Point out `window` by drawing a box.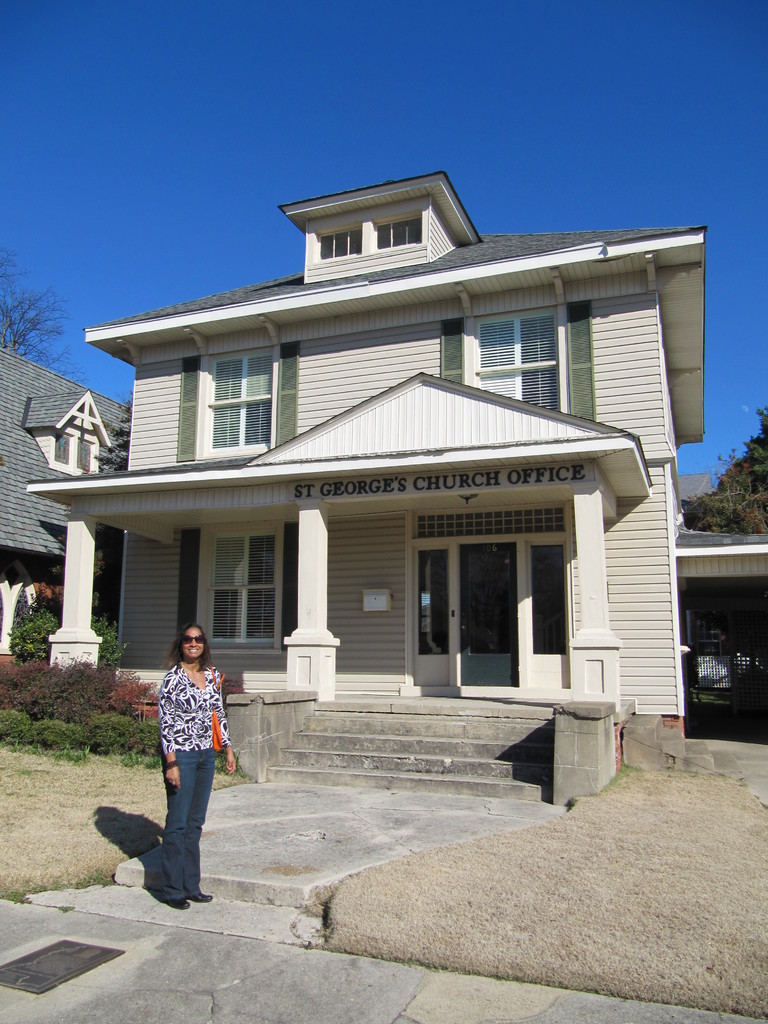
(left=316, top=227, right=360, bottom=260).
